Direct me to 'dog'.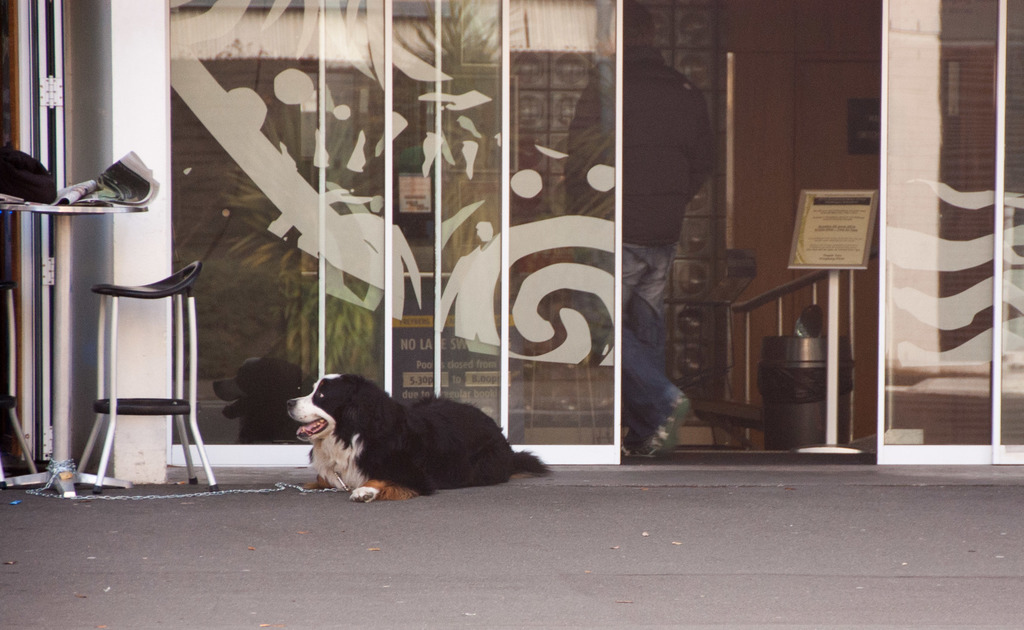
Direction: Rect(283, 371, 557, 504).
